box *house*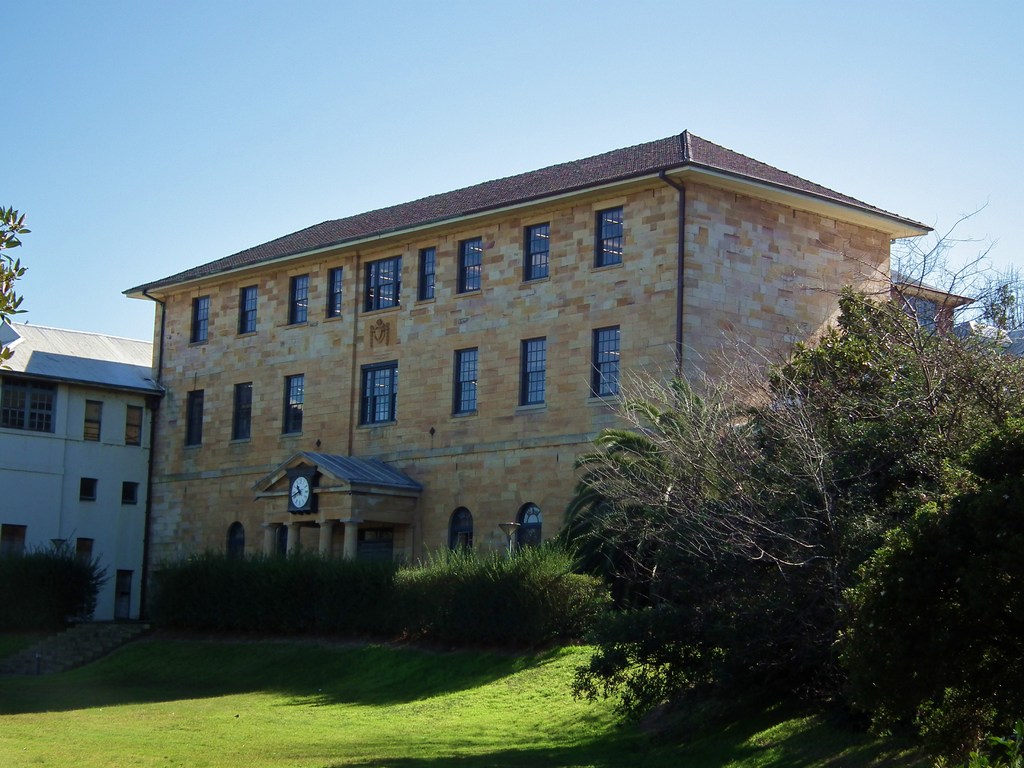
[x1=0, y1=320, x2=152, y2=620]
